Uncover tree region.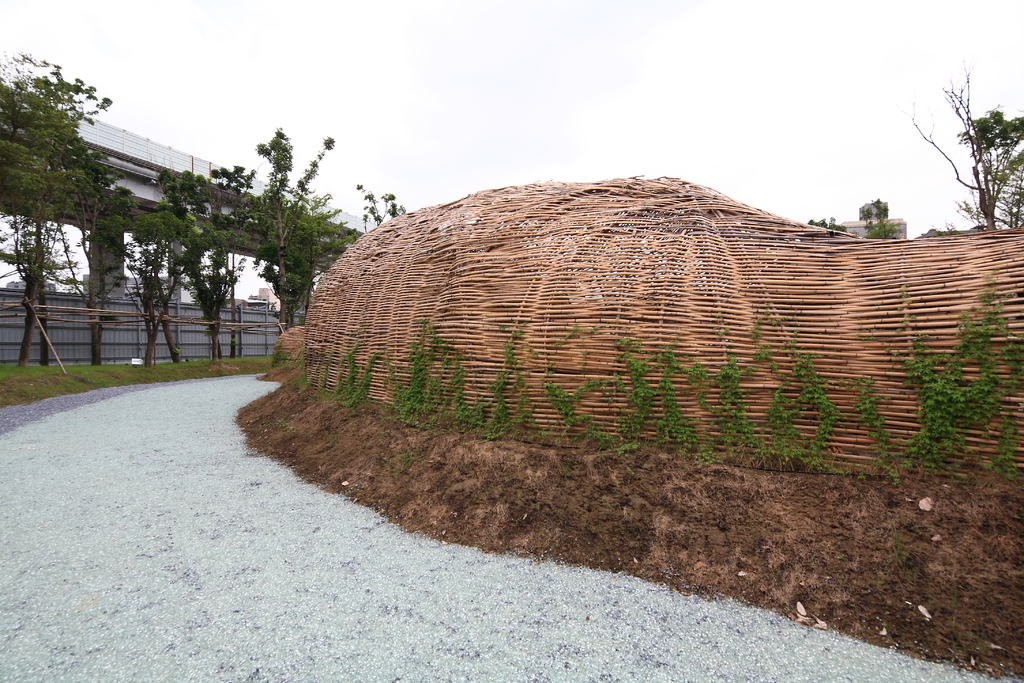
Uncovered: Rect(199, 126, 362, 340).
